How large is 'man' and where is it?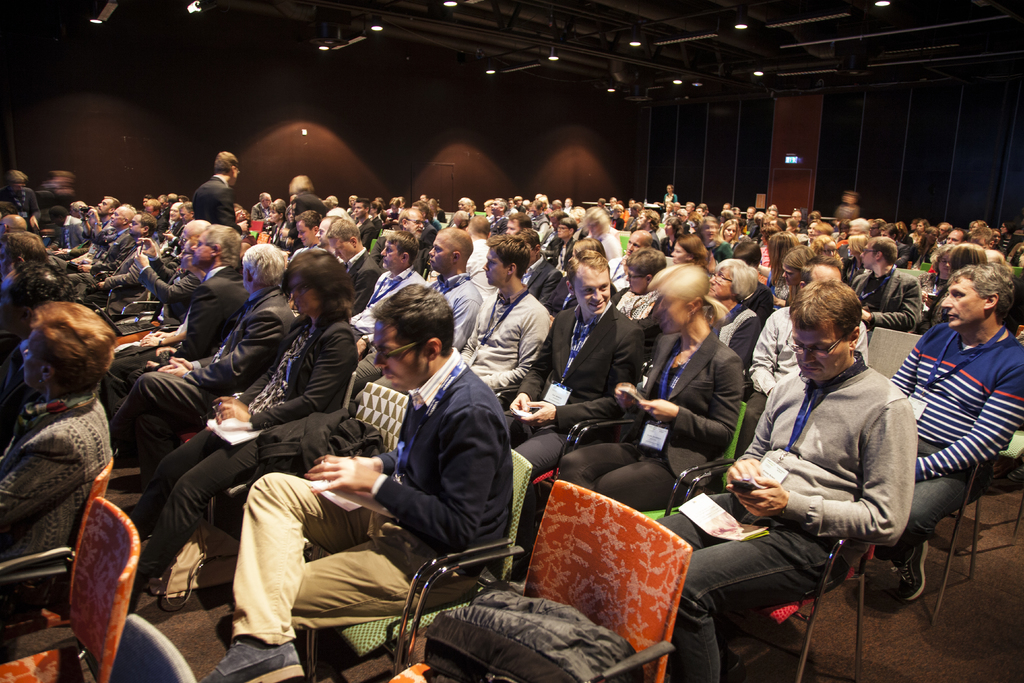
Bounding box: (left=675, top=207, right=689, bottom=221).
